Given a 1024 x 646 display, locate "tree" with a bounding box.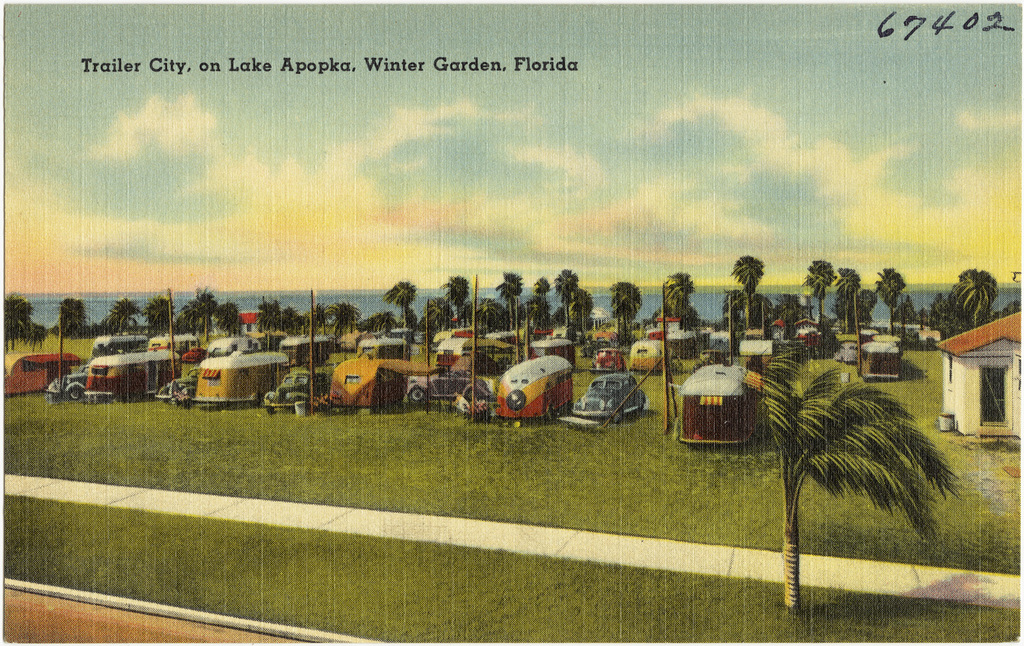
Located: <region>53, 289, 79, 332</region>.
